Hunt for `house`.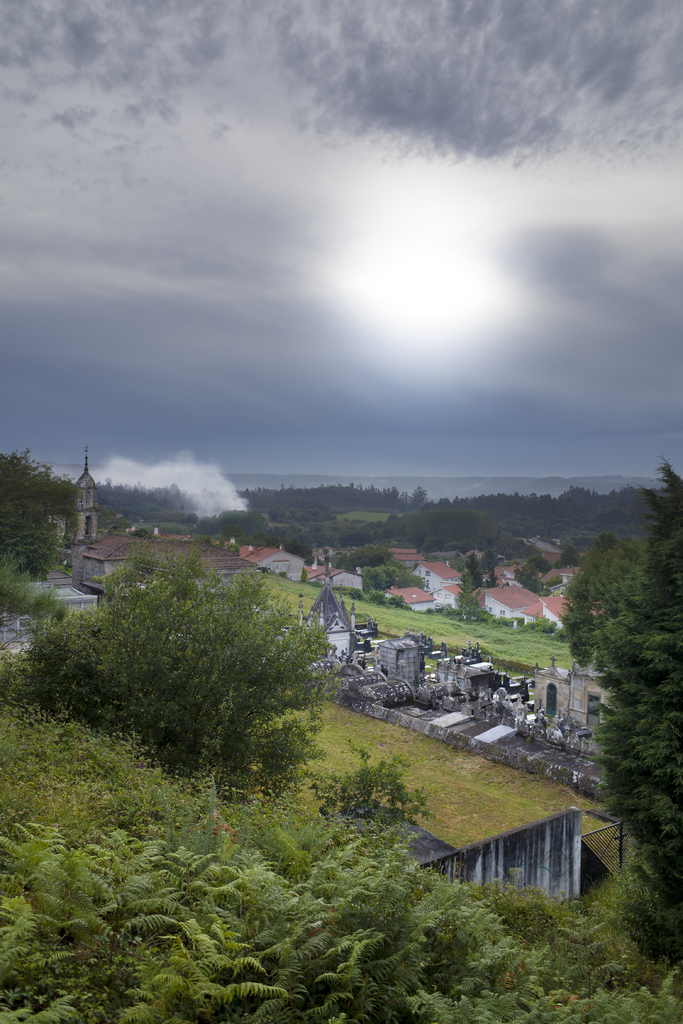
Hunted down at 225,526,309,587.
